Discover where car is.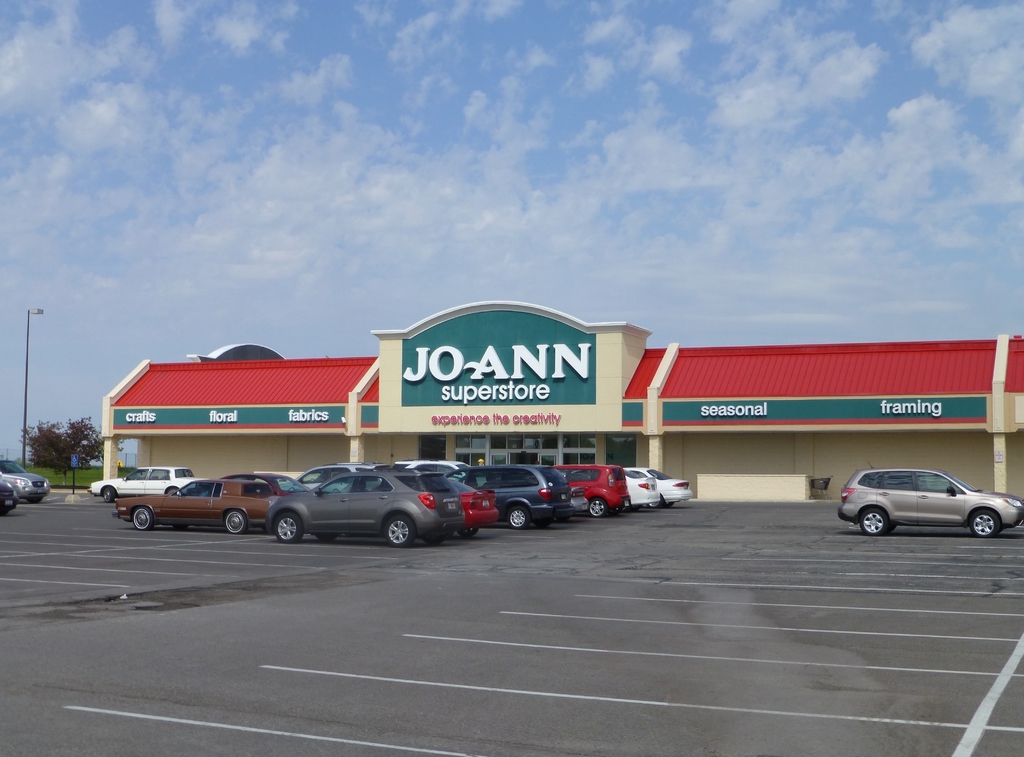
Discovered at pyautogui.locateOnScreen(451, 475, 500, 533).
